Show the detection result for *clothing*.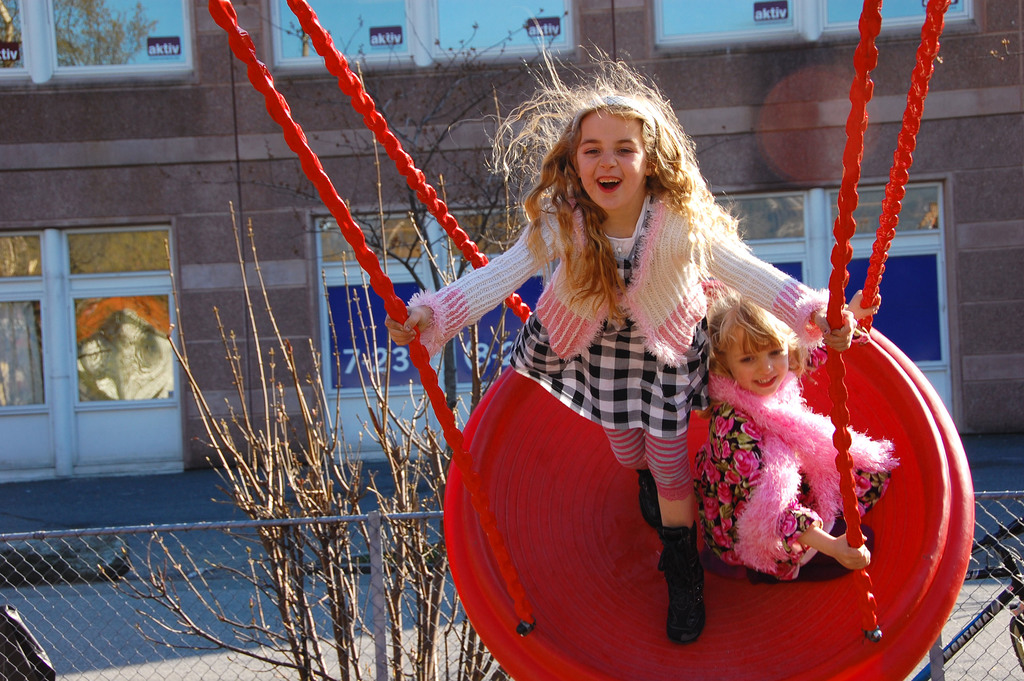
(693, 281, 894, 584).
